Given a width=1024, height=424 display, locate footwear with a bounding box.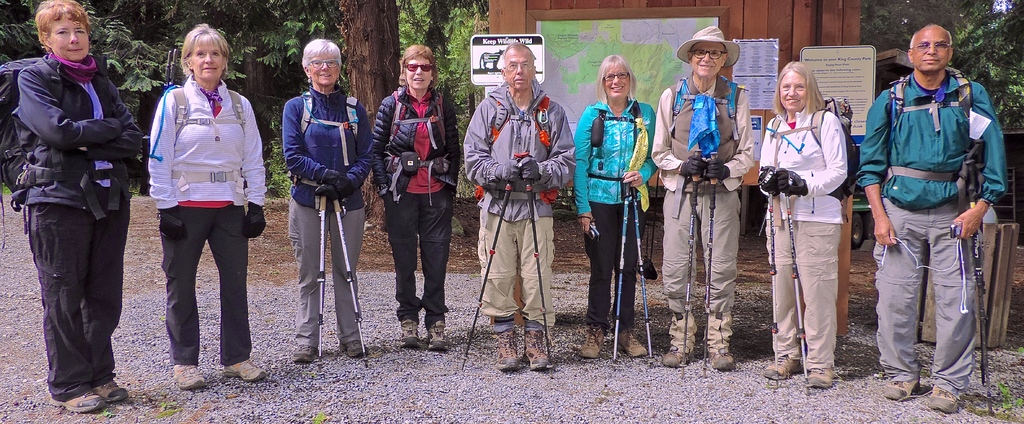
Located: (left=341, top=340, right=370, bottom=359).
